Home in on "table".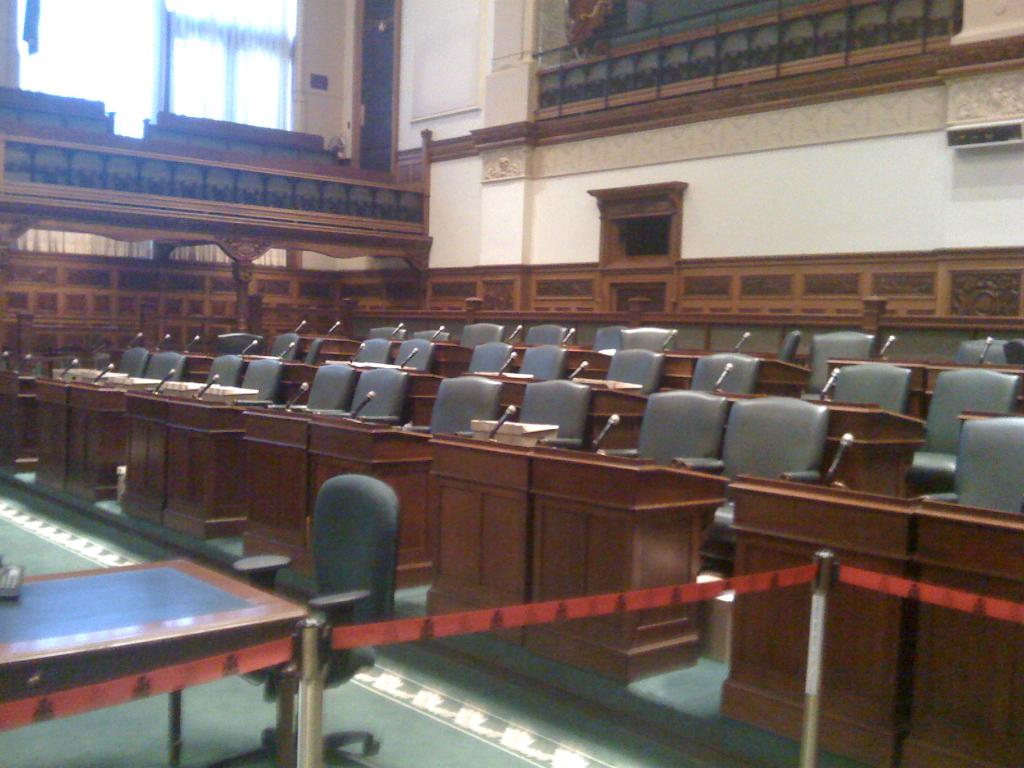
Homed in at 0:556:313:767.
